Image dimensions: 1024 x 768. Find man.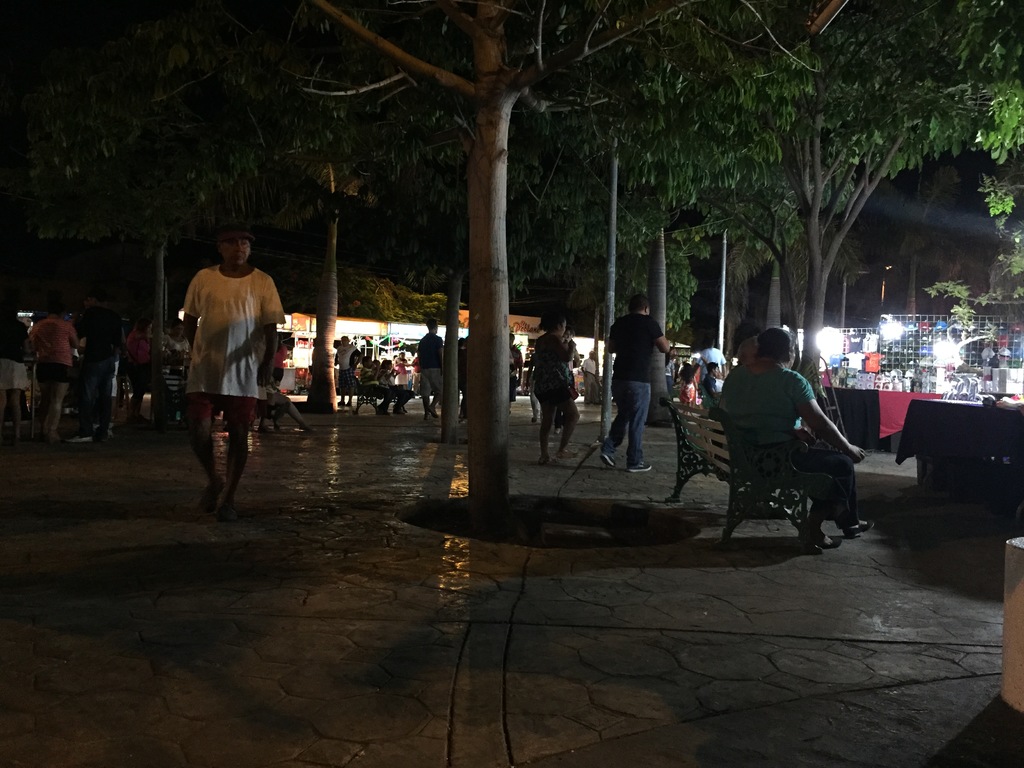
(x1=171, y1=228, x2=279, y2=525).
